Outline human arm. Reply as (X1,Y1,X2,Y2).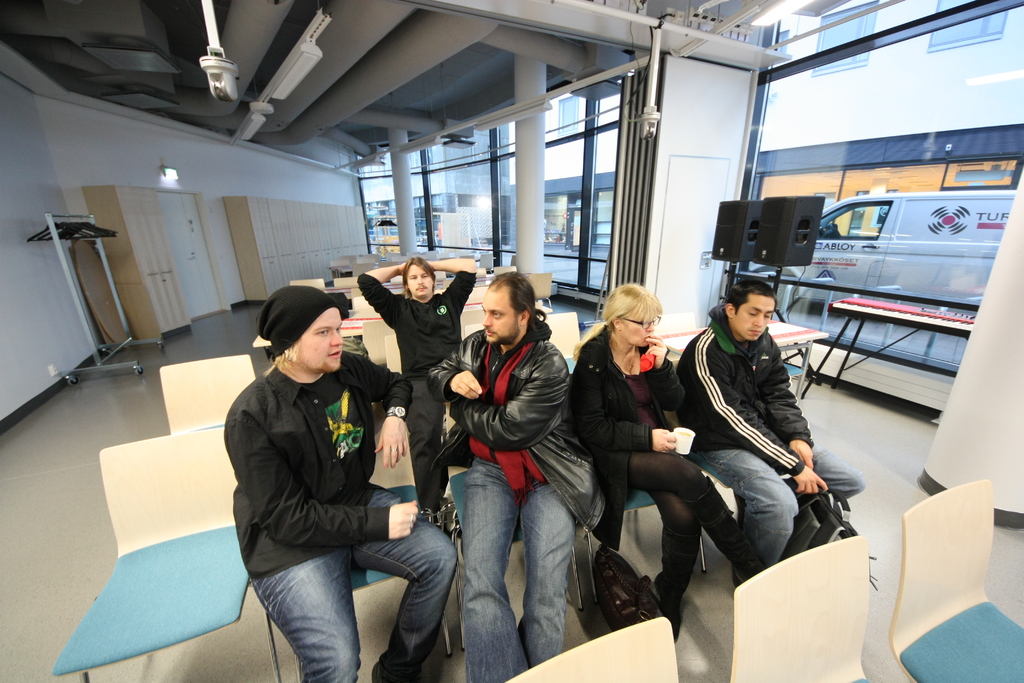
(572,366,675,457).
